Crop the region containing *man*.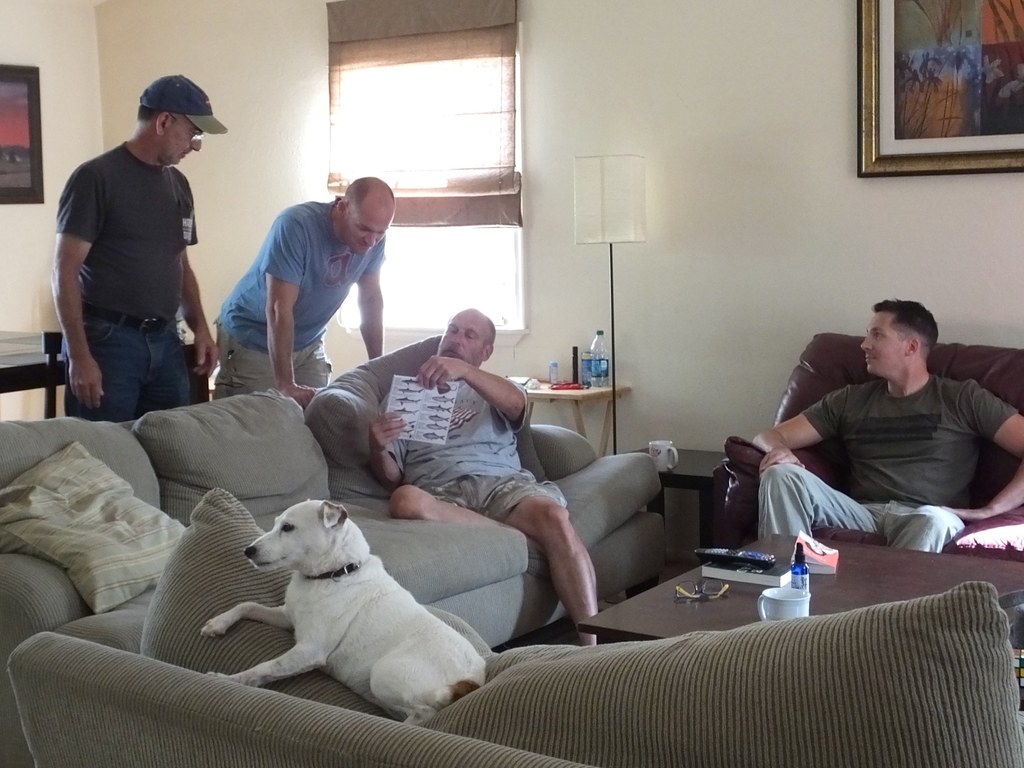
Crop region: [x1=49, y1=66, x2=211, y2=410].
